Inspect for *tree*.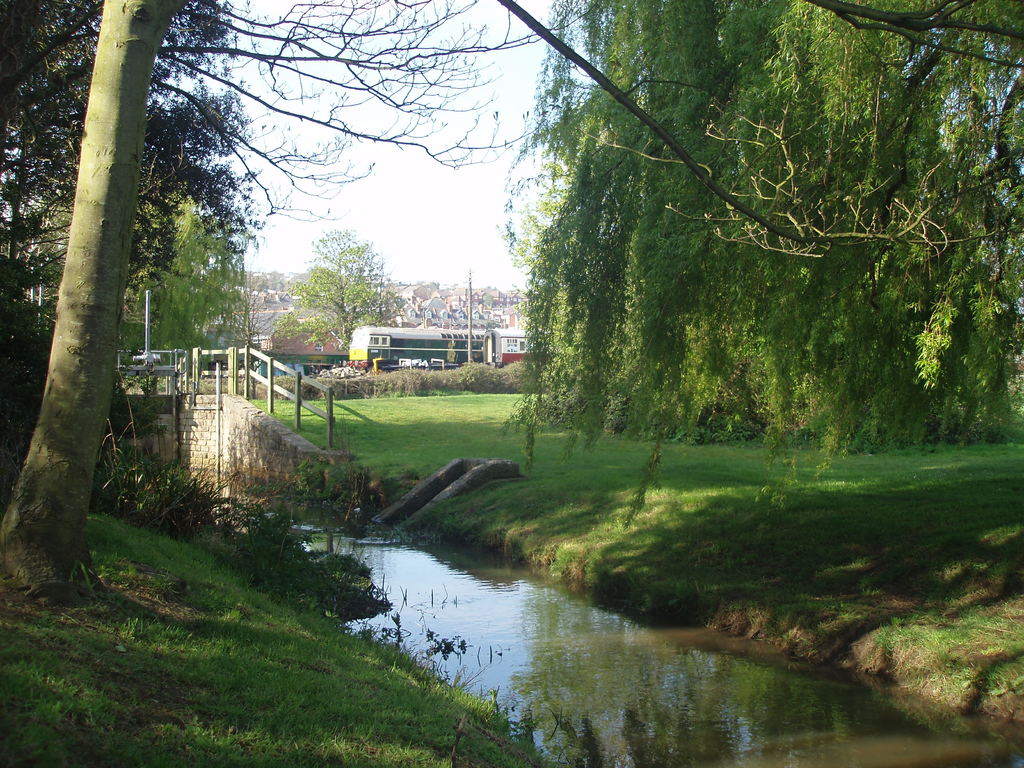
Inspection: locate(268, 218, 408, 352).
